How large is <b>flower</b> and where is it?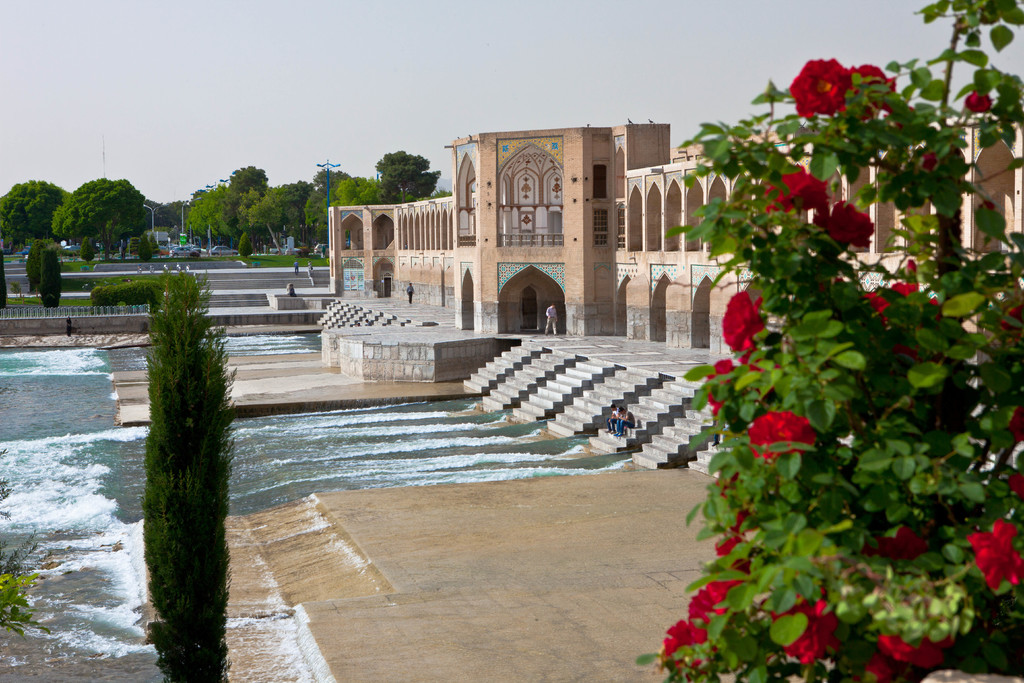
Bounding box: left=997, top=300, right=1023, bottom=334.
